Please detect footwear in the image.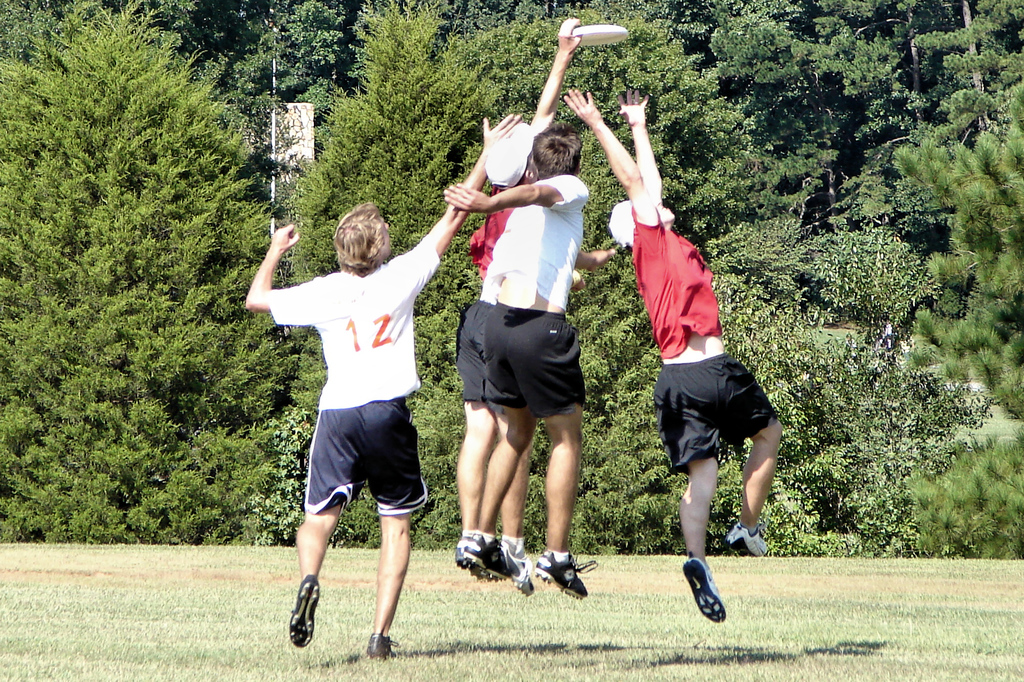
[286, 573, 321, 650].
